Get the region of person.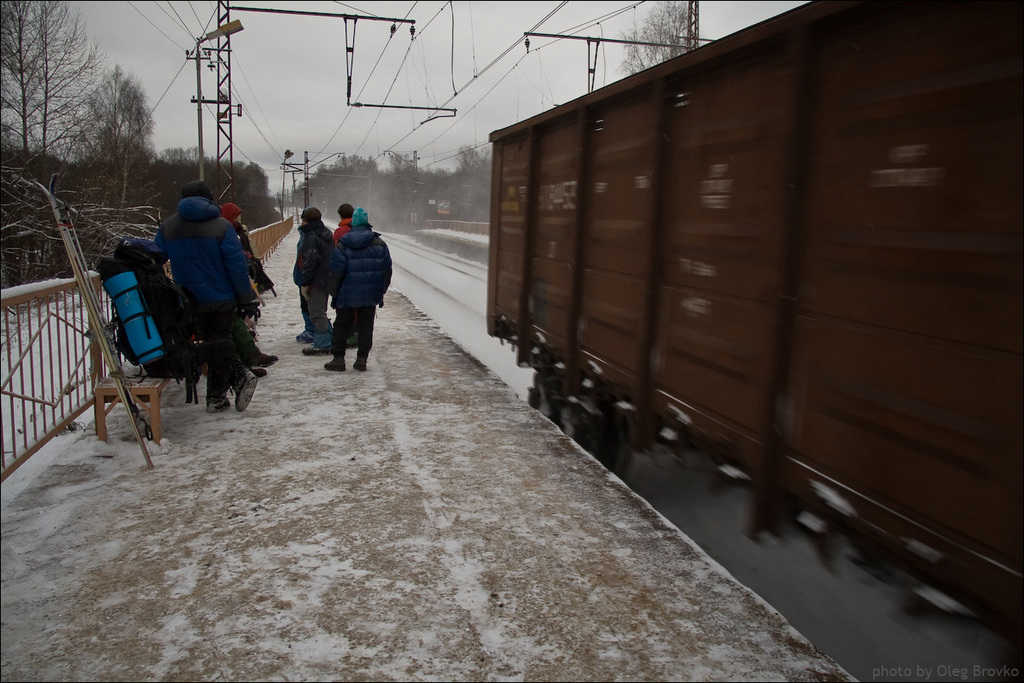
(98,231,231,419).
